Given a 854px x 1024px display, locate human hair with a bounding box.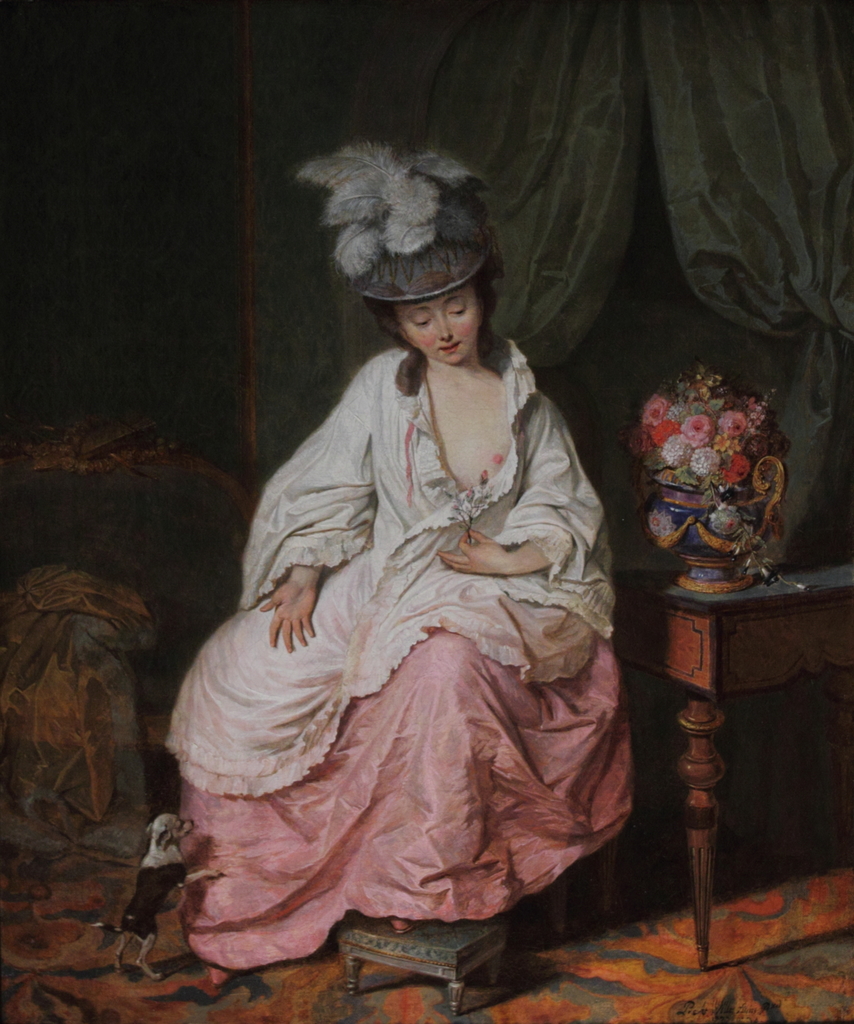
Located: pyautogui.locateOnScreen(477, 259, 504, 342).
